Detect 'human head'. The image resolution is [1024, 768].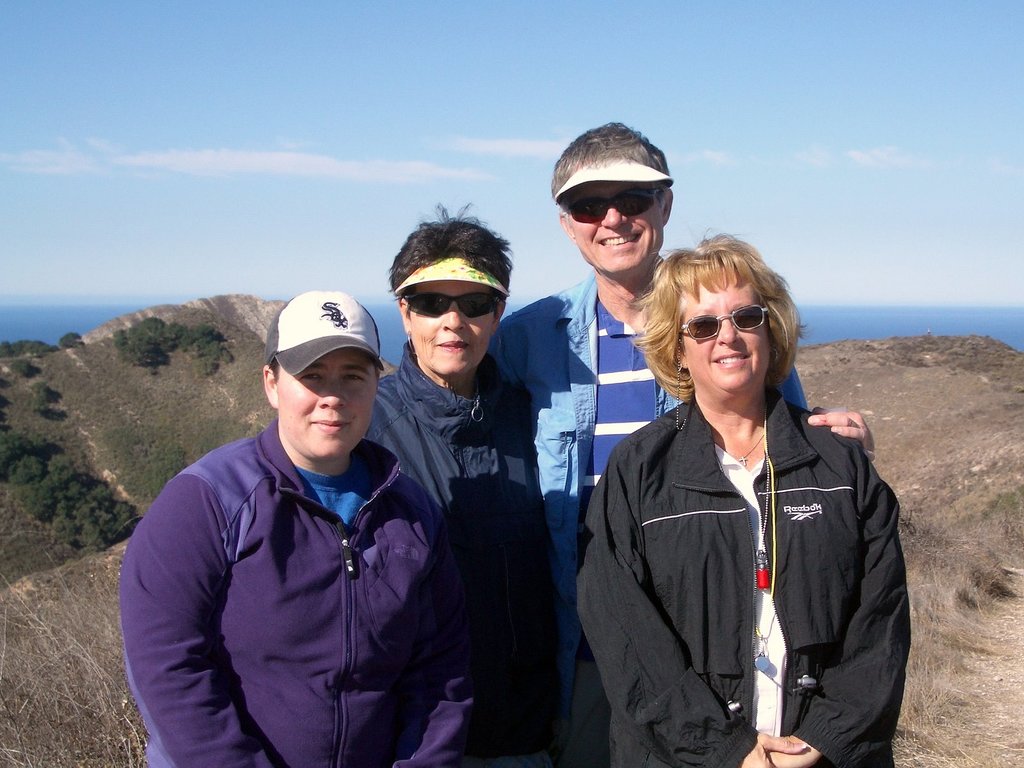
[637,238,801,388].
